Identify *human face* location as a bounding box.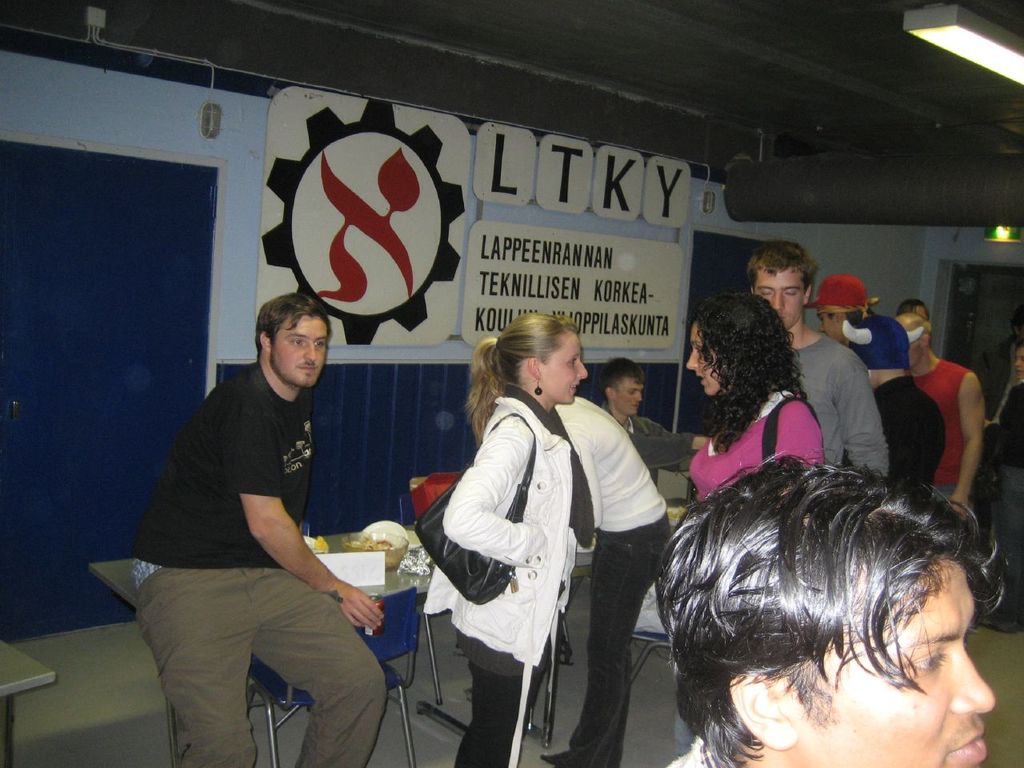
817, 314, 841, 344.
